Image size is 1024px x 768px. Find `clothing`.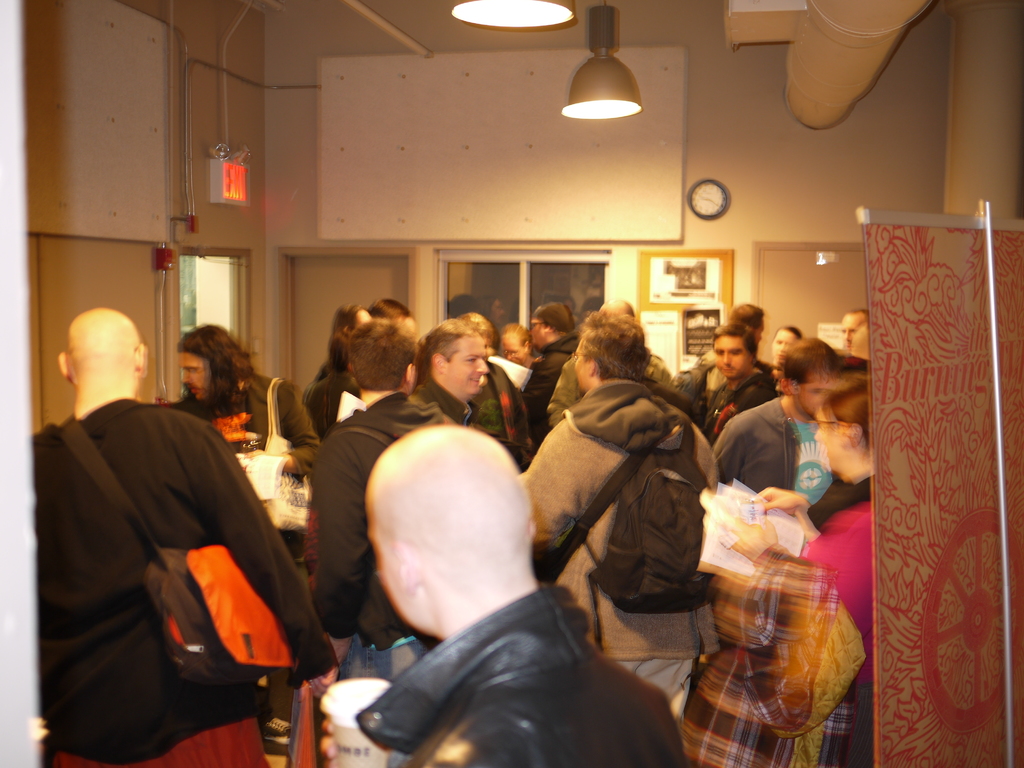
527, 328, 575, 431.
